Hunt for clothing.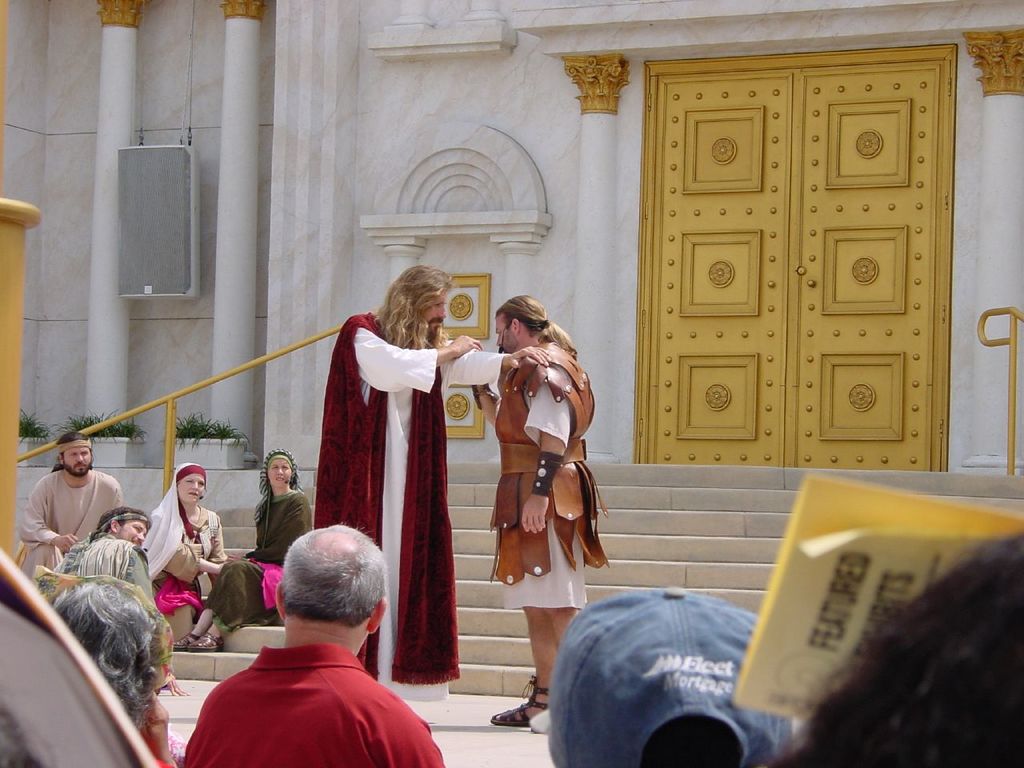
Hunted down at x1=22, y1=469, x2=133, y2=575.
